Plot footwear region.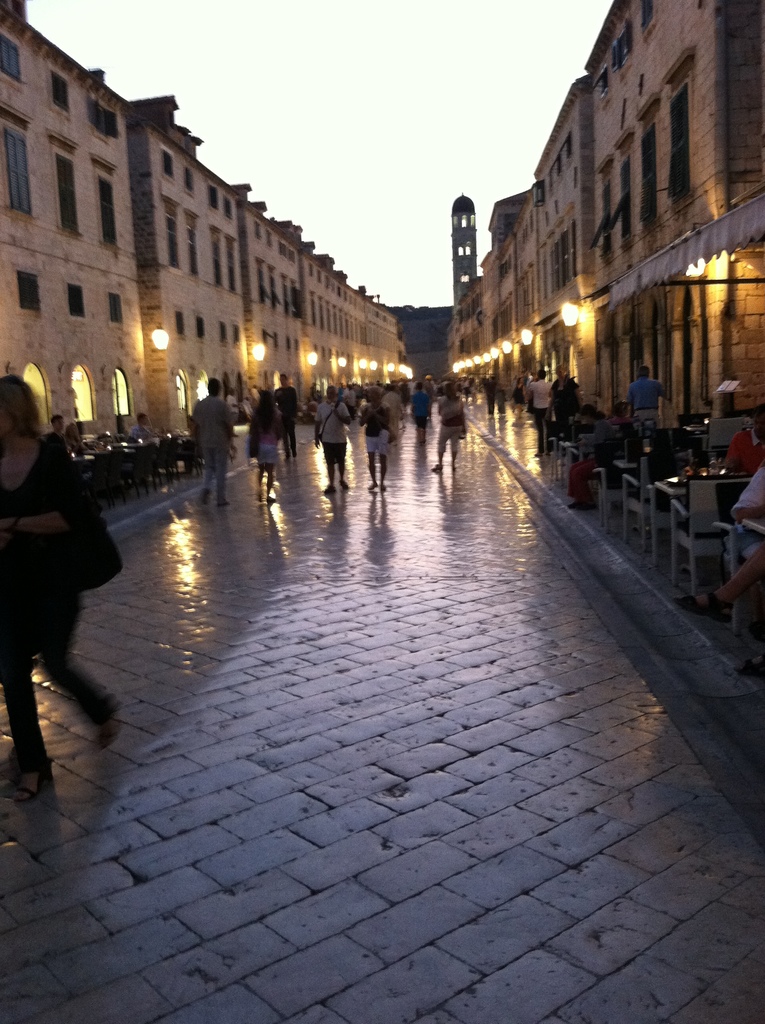
Plotted at detection(266, 495, 275, 504).
